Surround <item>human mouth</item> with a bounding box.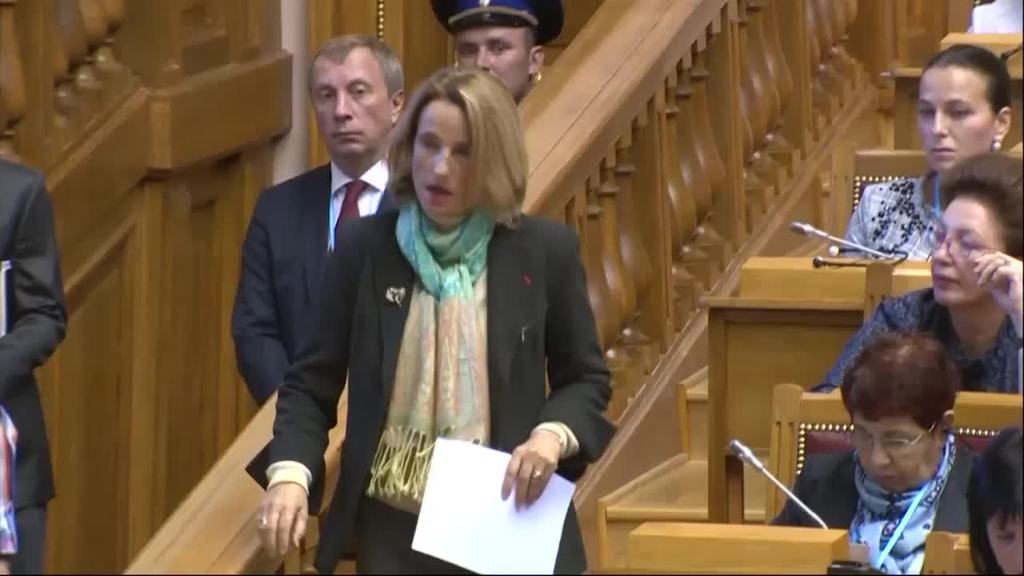
<box>425,182,462,197</box>.
